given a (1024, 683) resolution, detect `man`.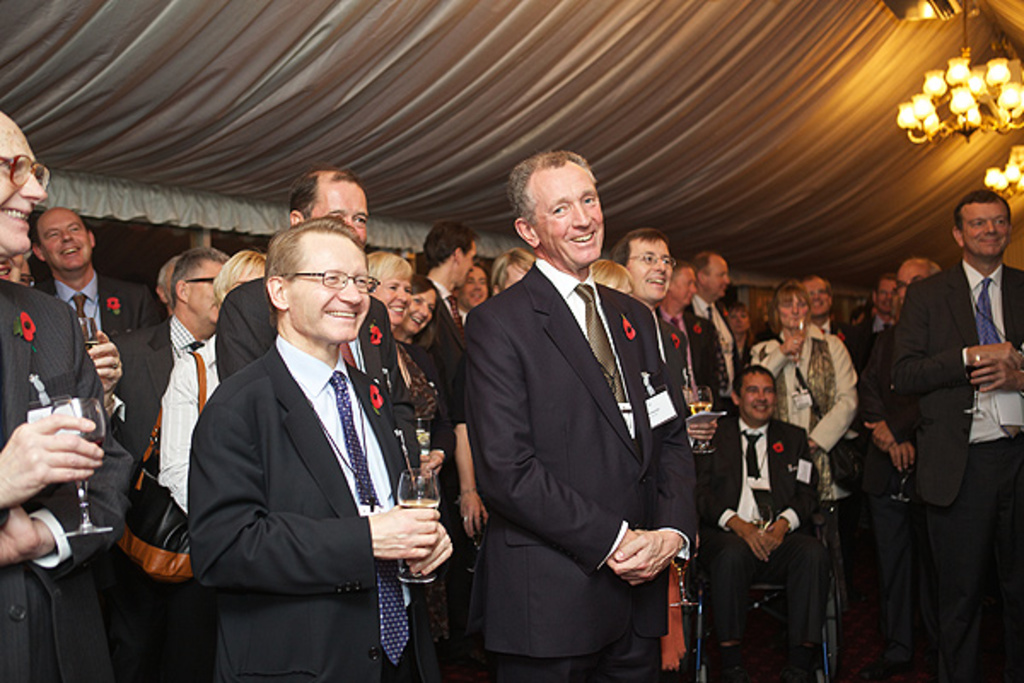
crop(613, 222, 717, 408).
